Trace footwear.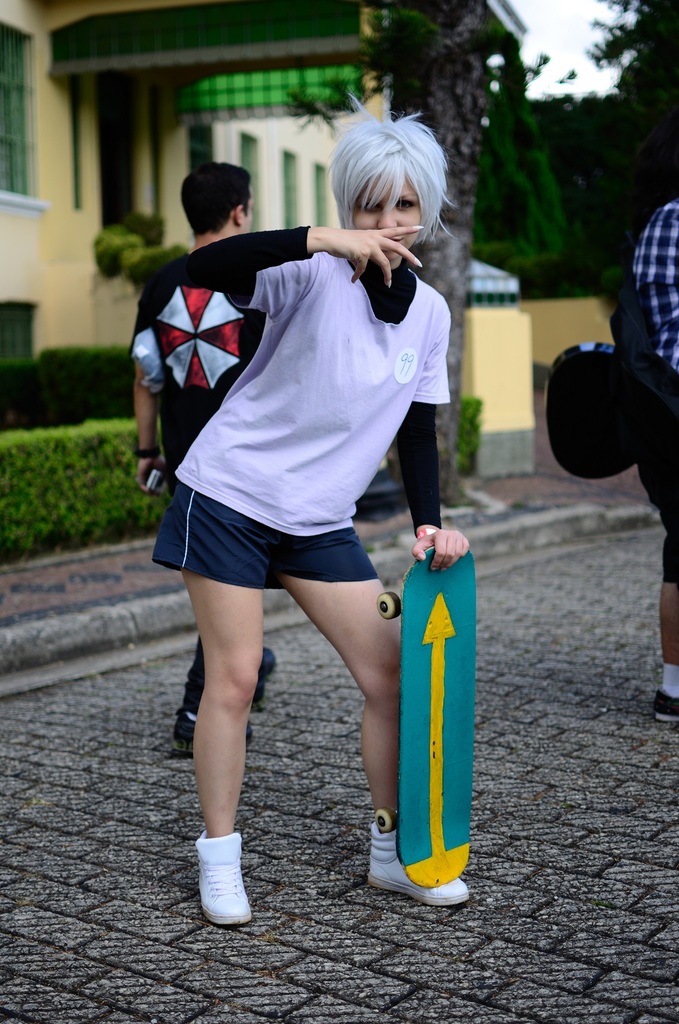
Traced to bbox=(175, 706, 256, 755).
